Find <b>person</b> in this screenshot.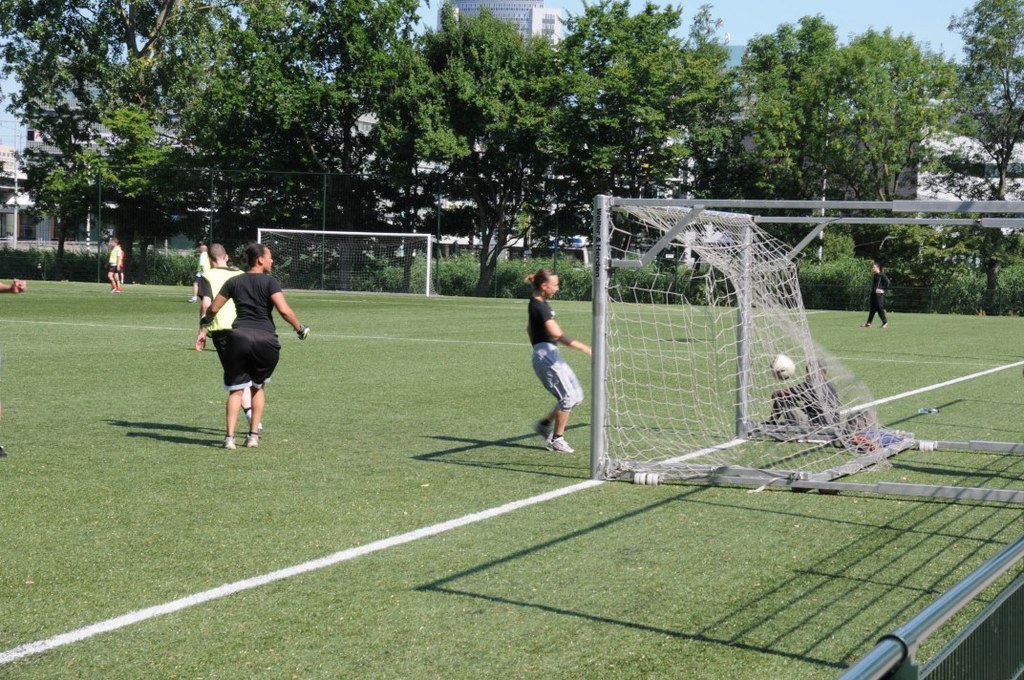
The bounding box for <b>person</b> is (525,267,597,459).
